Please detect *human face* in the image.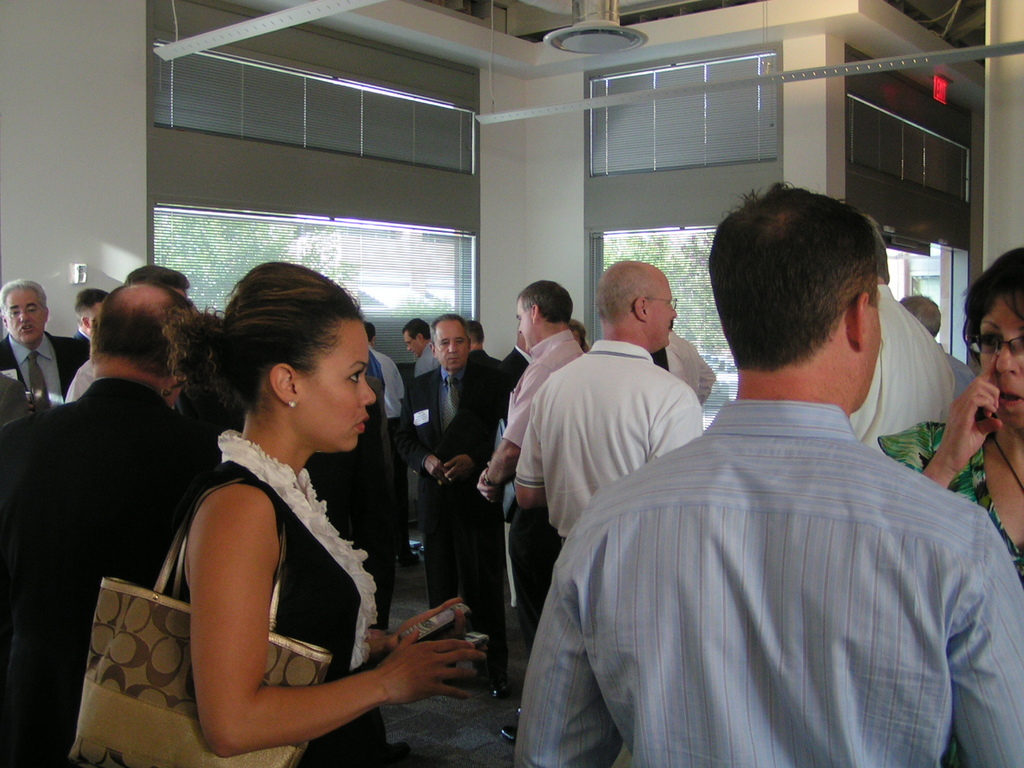
box(399, 326, 422, 357).
